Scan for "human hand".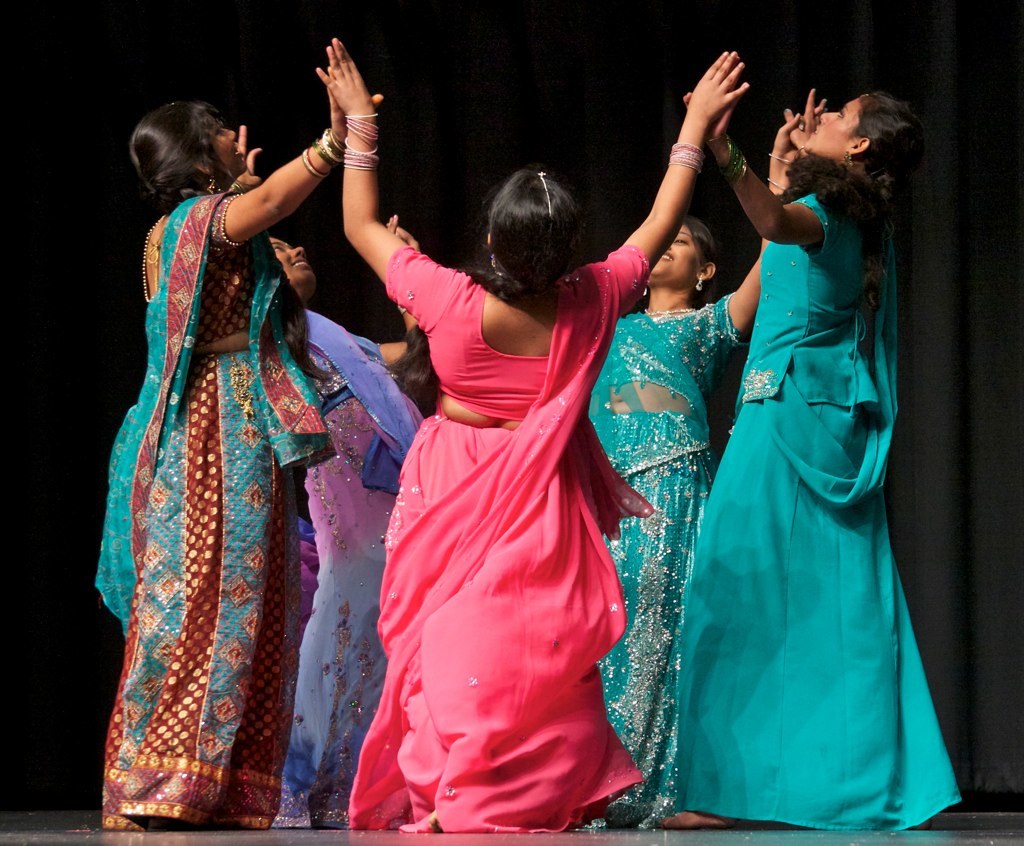
Scan result: (778,85,832,159).
